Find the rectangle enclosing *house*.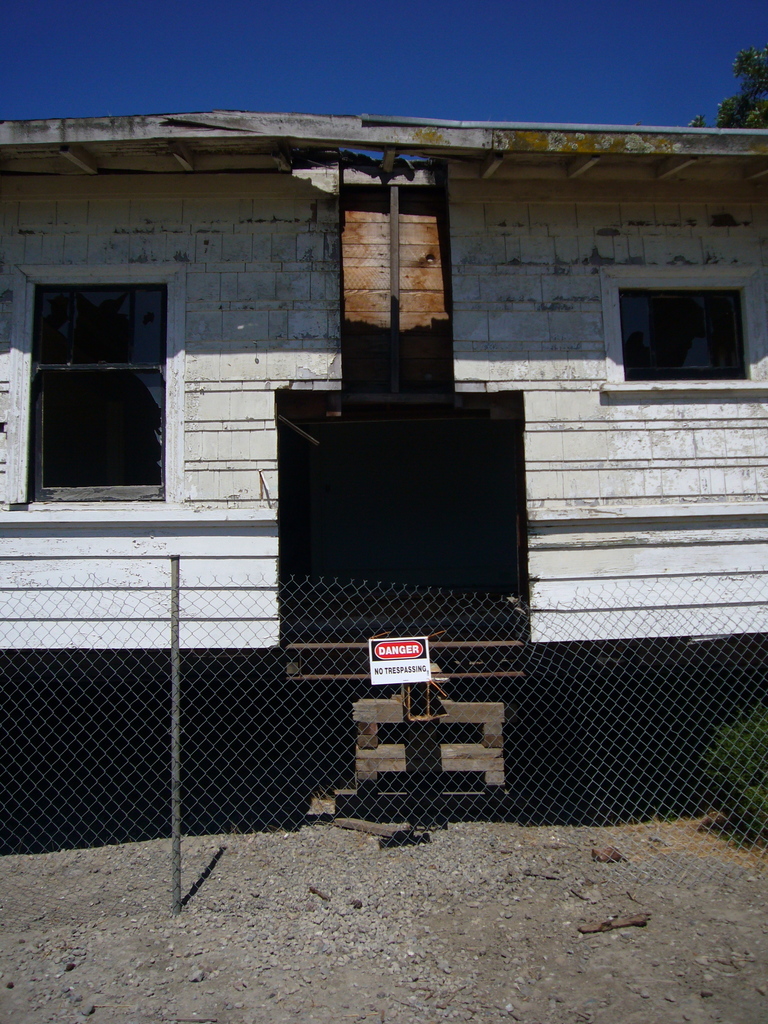
x1=0 y1=112 x2=767 y2=650.
